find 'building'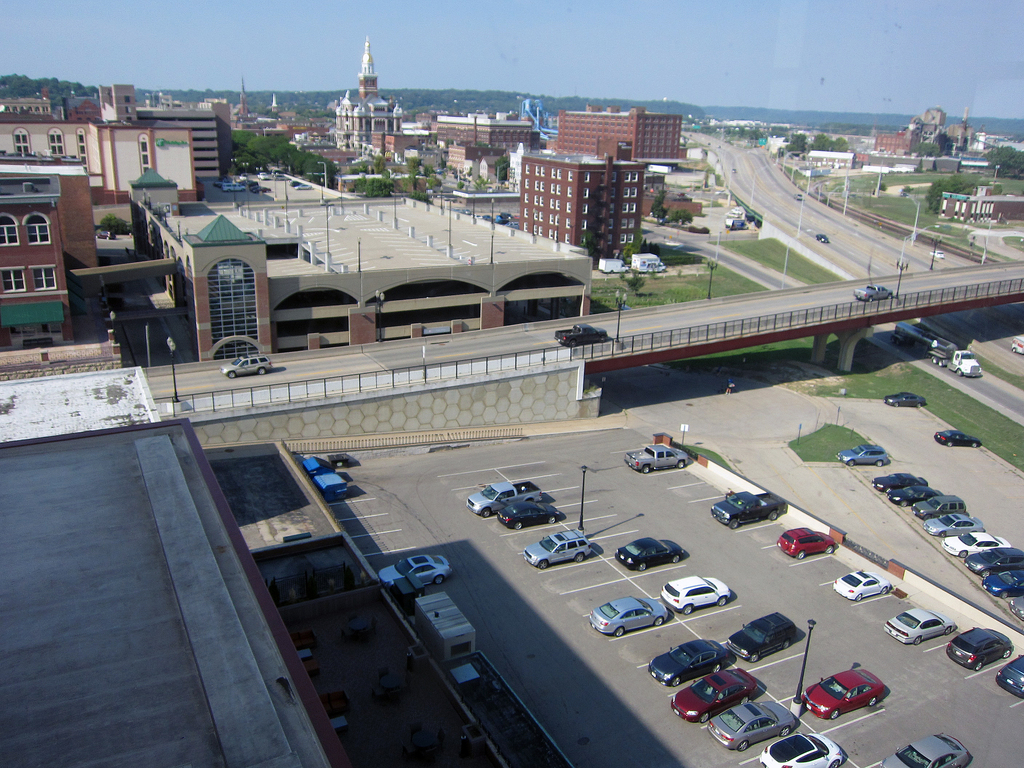
left=0, top=84, right=204, bottom=208
